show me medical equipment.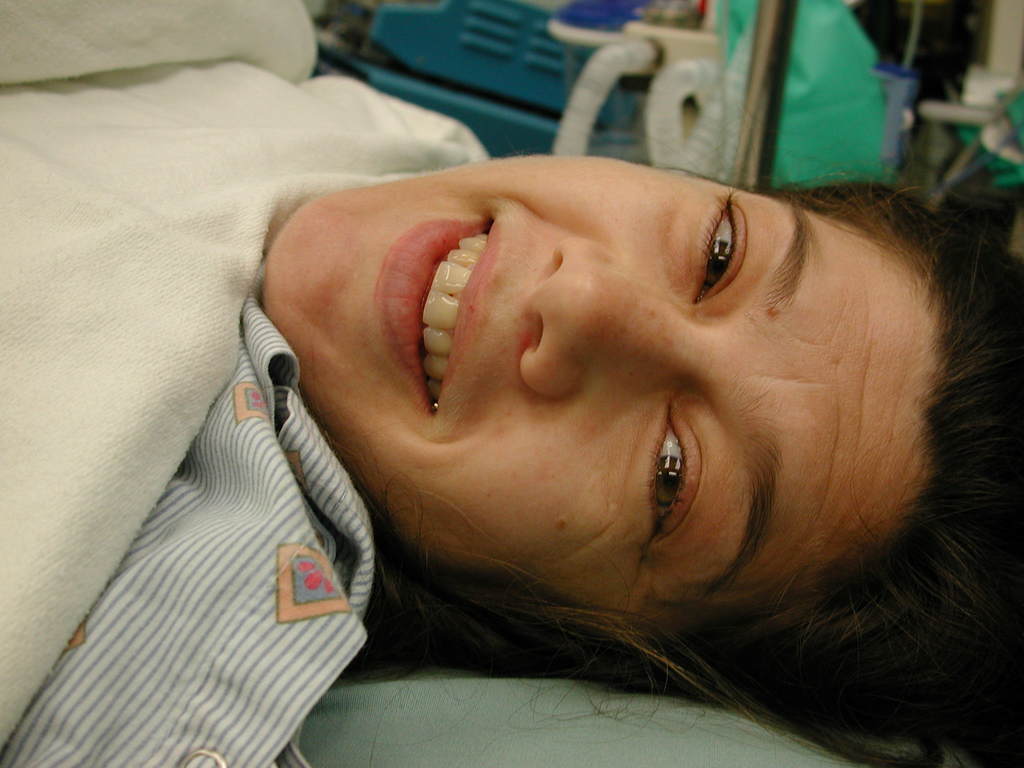
medical equipment is here: (left=309, top=0, right=1008, bottom=273).
